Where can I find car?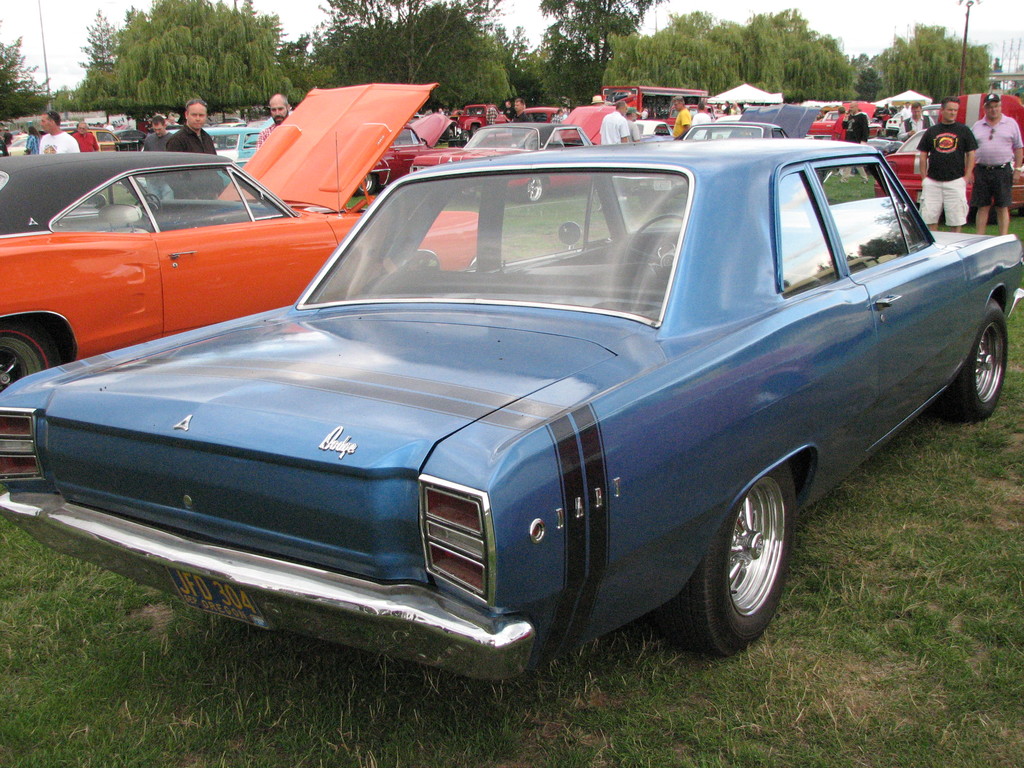
You can find it at box=[0, 67, 1023, 685].
